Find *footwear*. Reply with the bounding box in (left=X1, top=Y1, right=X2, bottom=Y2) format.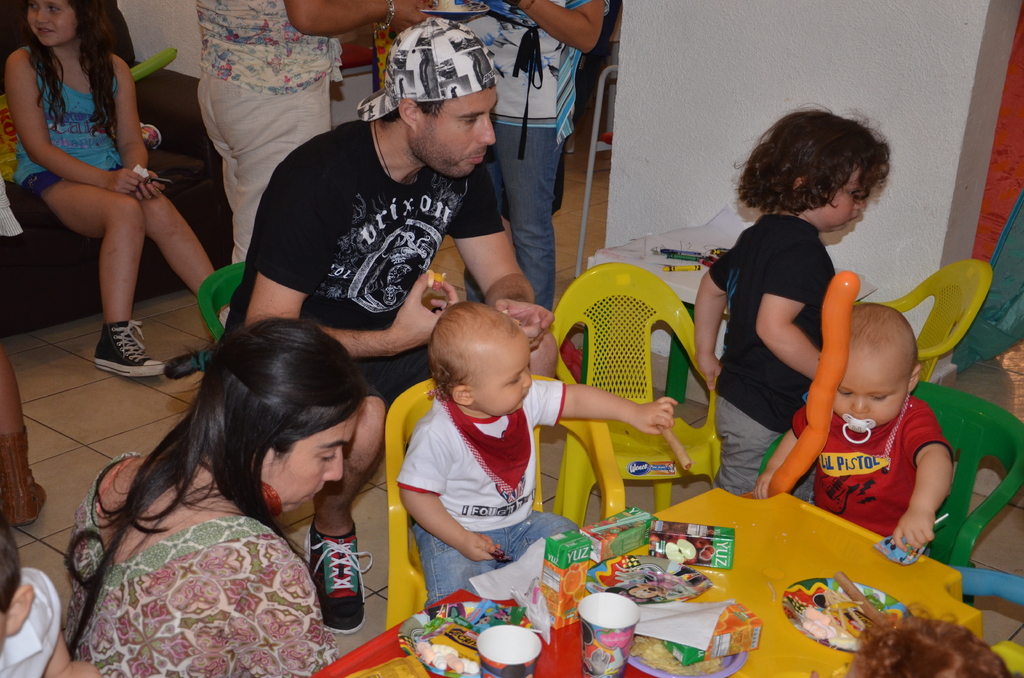
(left=79, top=309, right=149, bottom=385).
